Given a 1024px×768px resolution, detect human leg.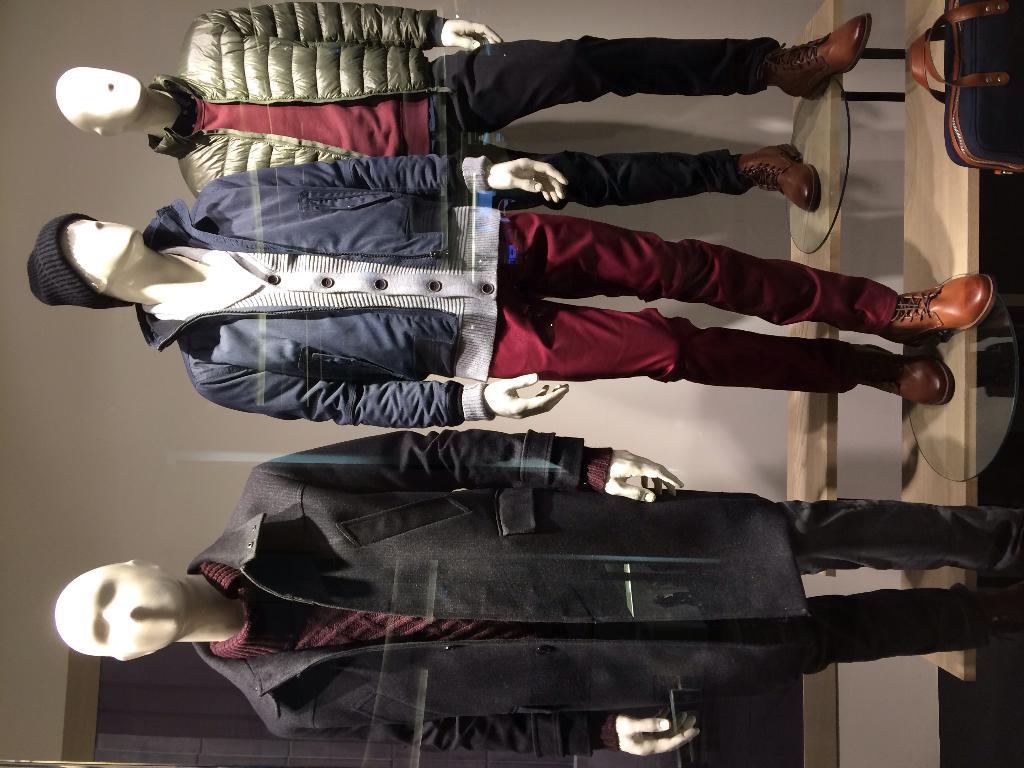
crop(493, 214, 993, 345).
